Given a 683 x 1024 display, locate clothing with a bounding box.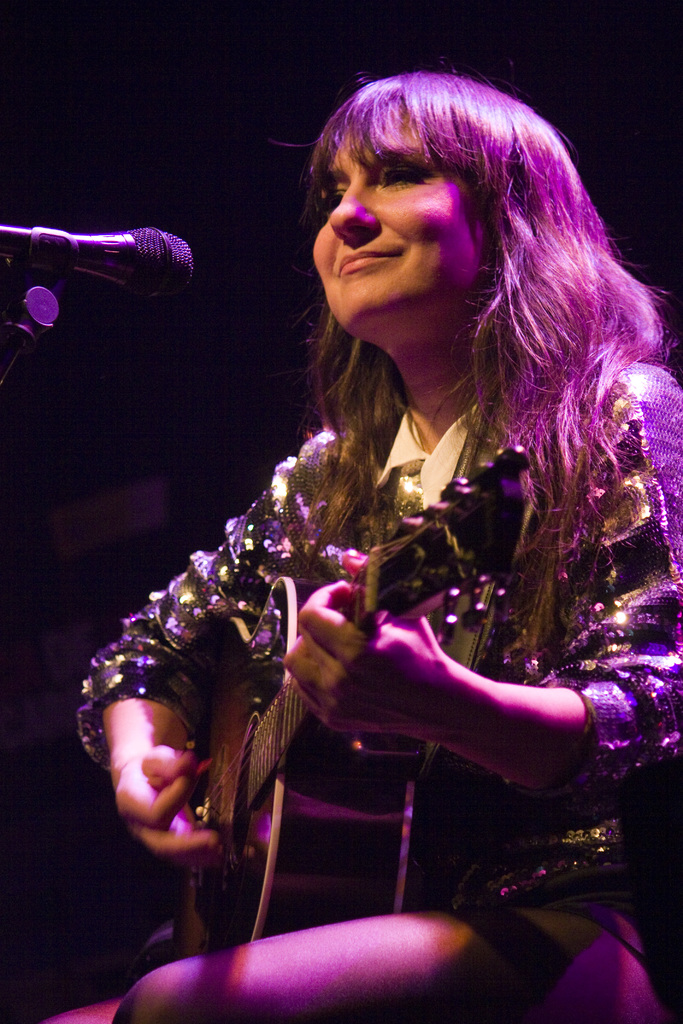
Located: (x1=79, y1=353, x2=678, y2=1020).
